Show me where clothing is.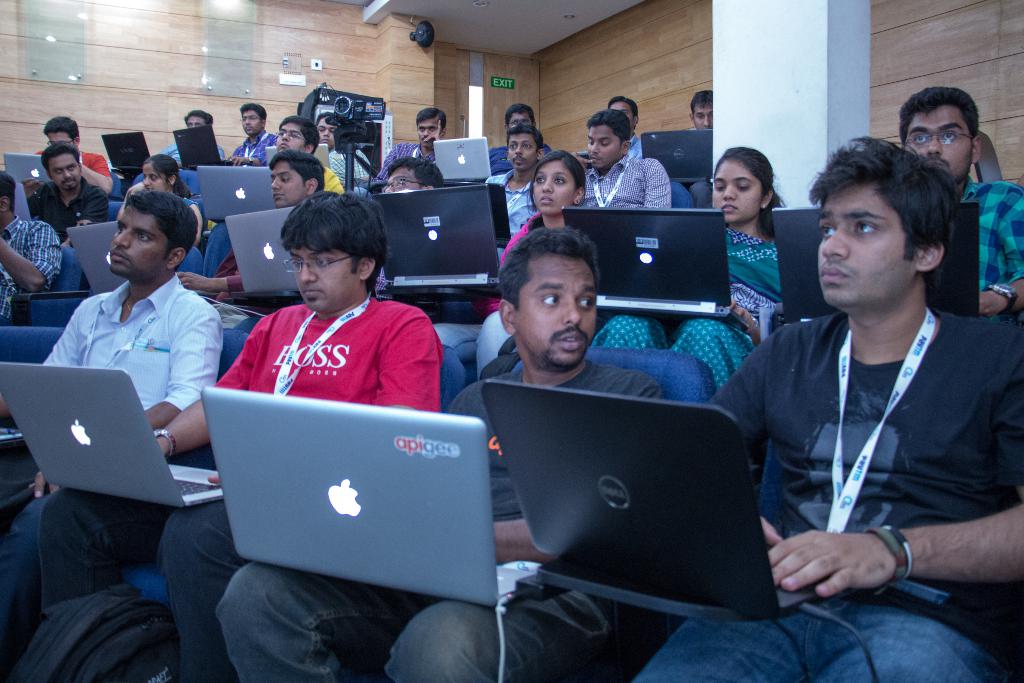
clothing is at (x1=580, y1=152, x2=670, y2=210).
